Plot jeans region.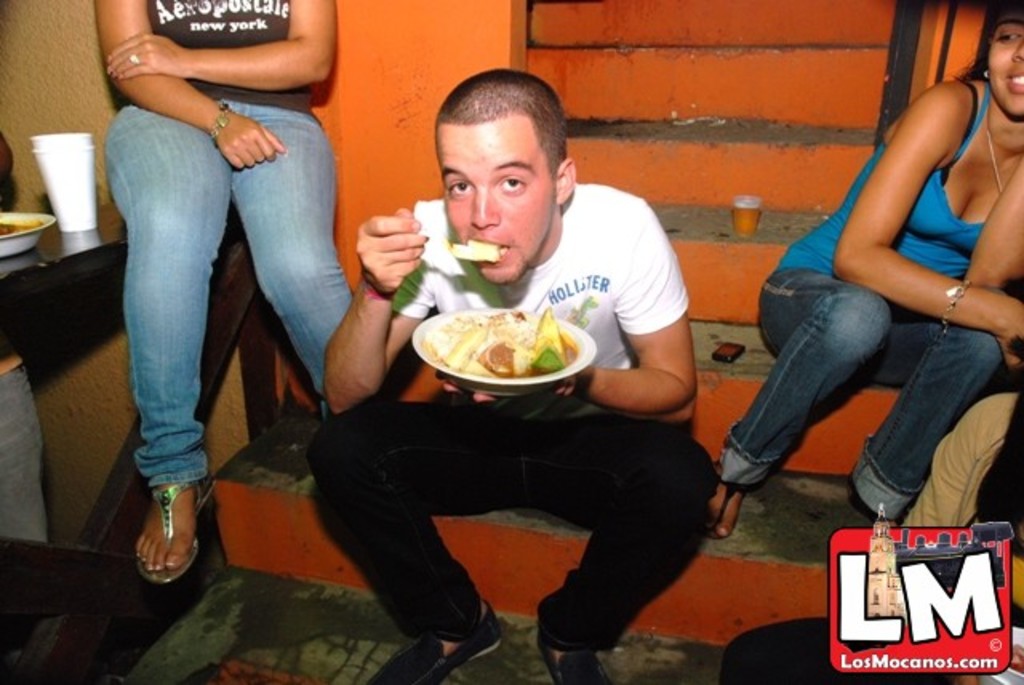
Plotted at (x1=104, y1=78, x2=352, y2=483).
